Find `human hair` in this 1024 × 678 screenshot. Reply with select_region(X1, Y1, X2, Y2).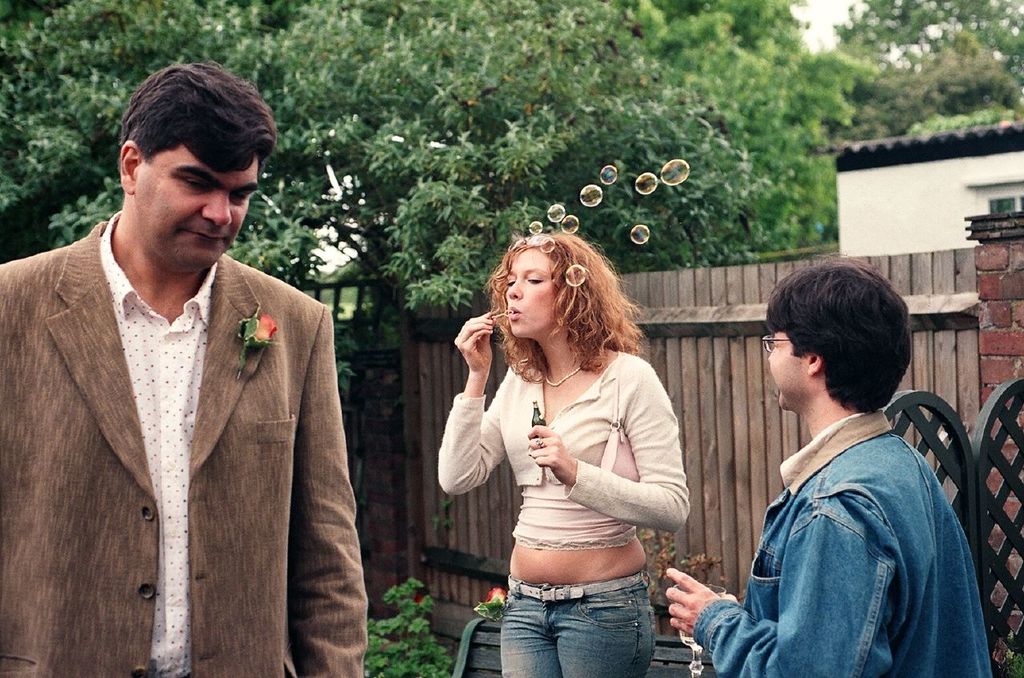
select_region(763, 250, 911, 414).
